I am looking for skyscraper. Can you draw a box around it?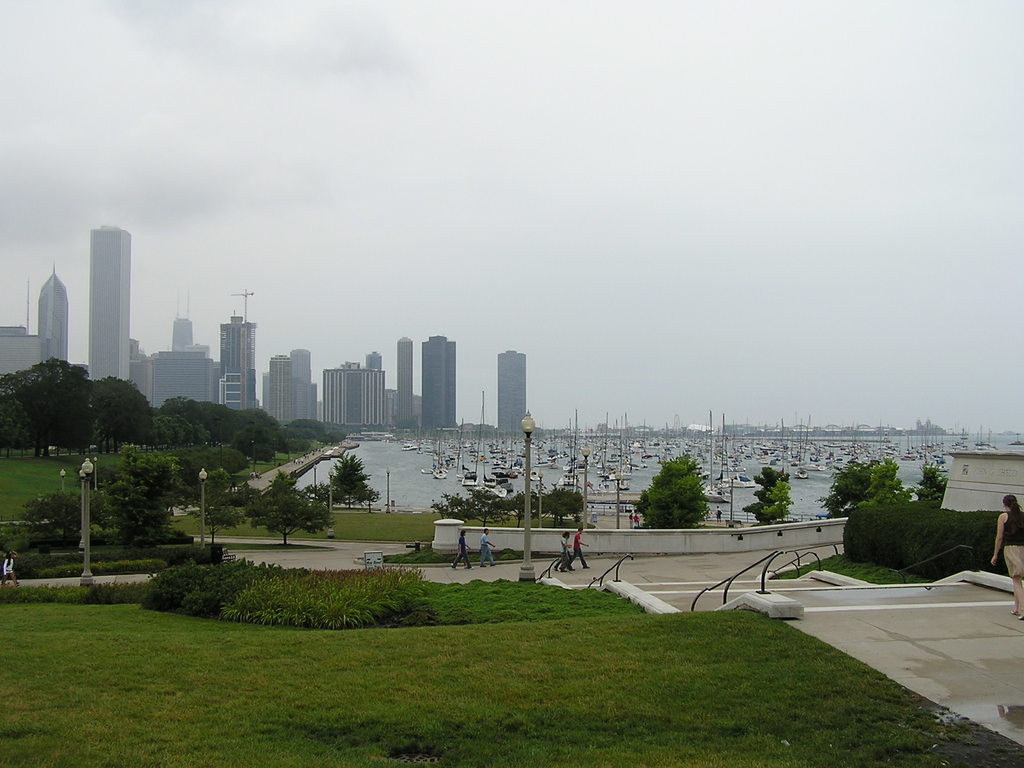
Sure, the bounding box is bbox=(167, 312, 191, 355).
